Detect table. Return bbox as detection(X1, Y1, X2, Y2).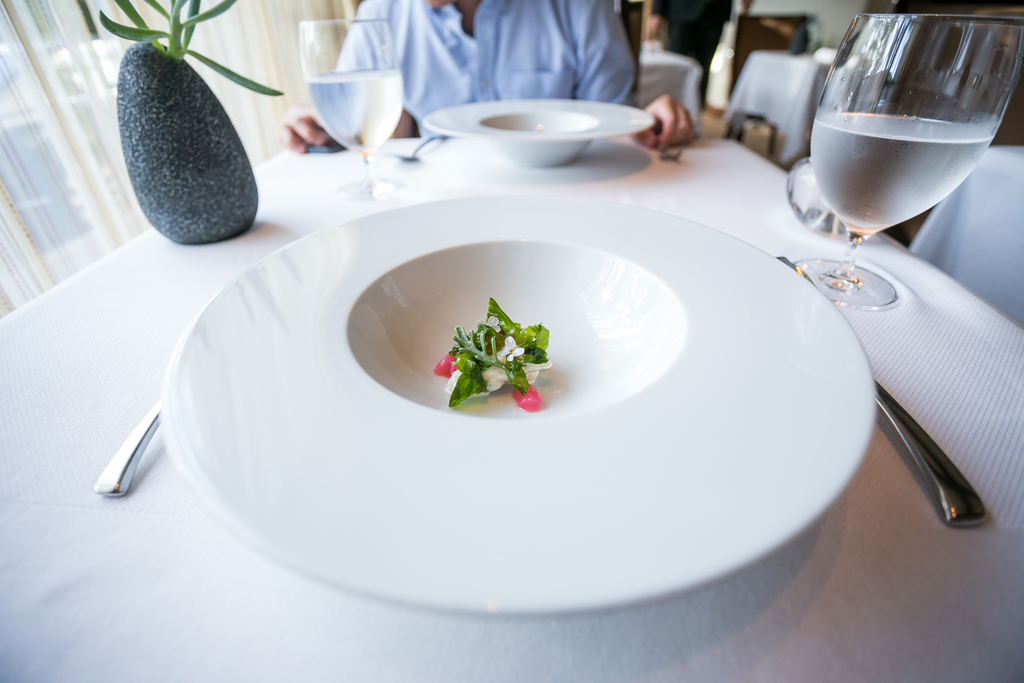
detection(104, 83, 1011, 654).
